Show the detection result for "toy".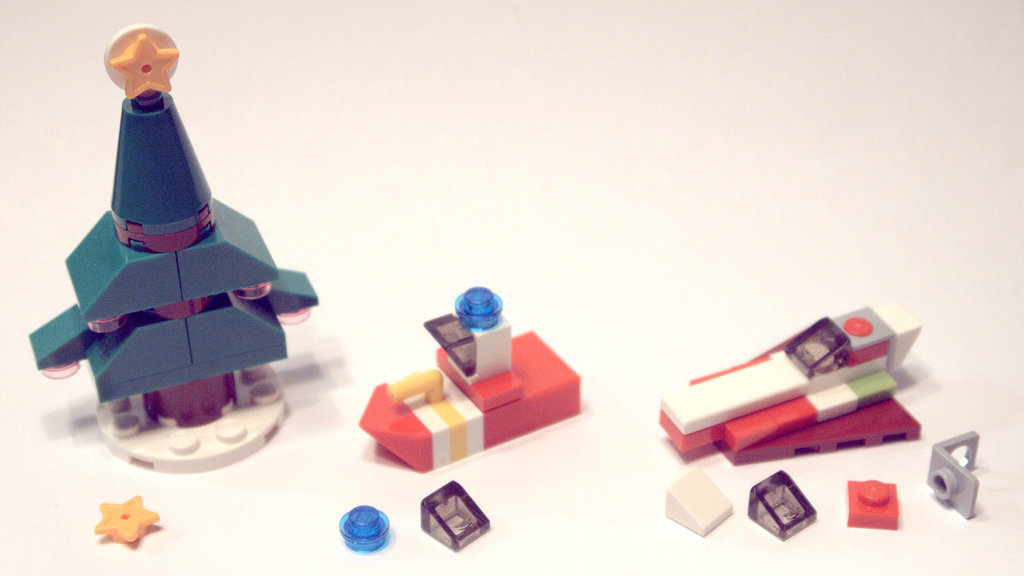
<region>425, 478, 492, 548</region>.
